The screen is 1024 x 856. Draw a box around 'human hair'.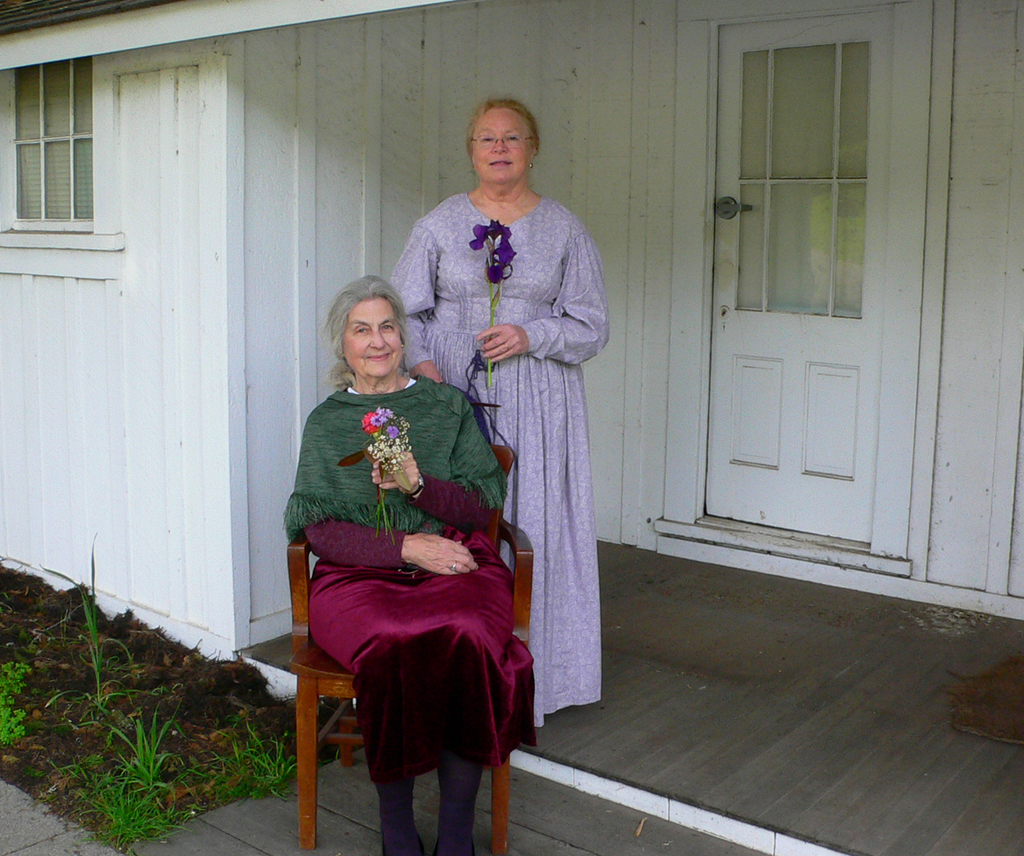
(left=462, top=95, right=544, bottom=165).
